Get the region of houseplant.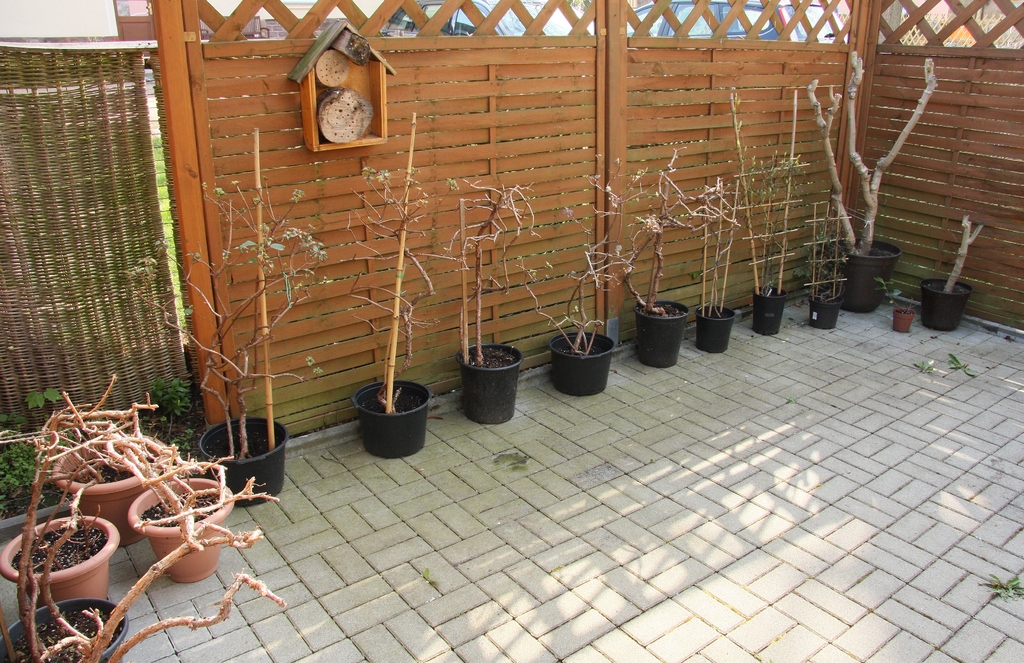
{"x1": 47, "y1": 431, "x2": 176, "y2": 543}.
